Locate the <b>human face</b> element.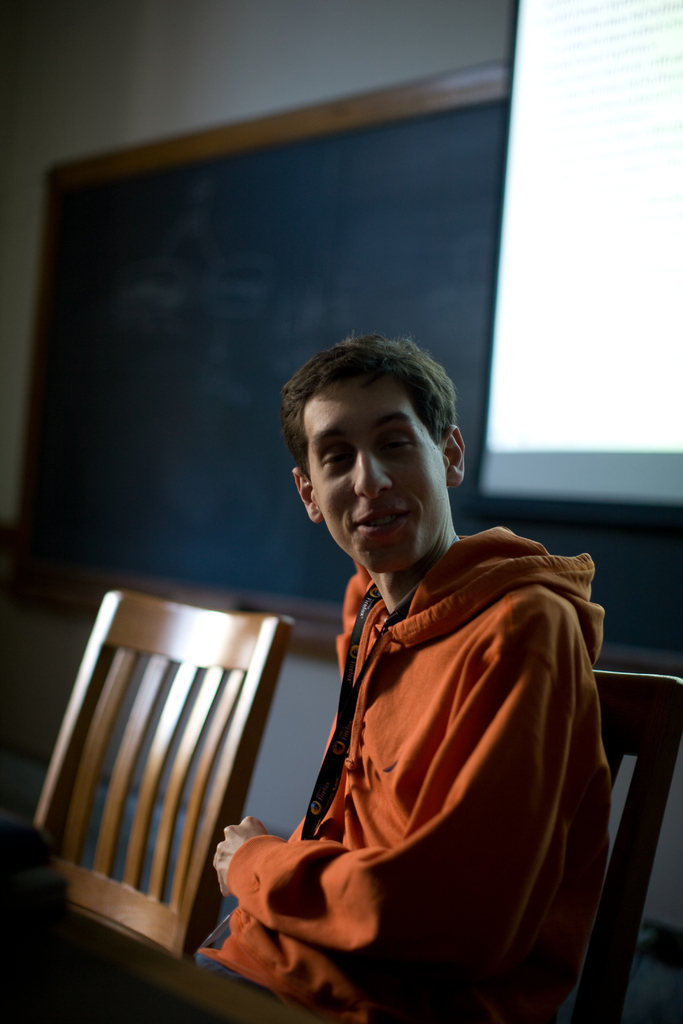
Element bbox: Rect(309, 371, 444, 573).
